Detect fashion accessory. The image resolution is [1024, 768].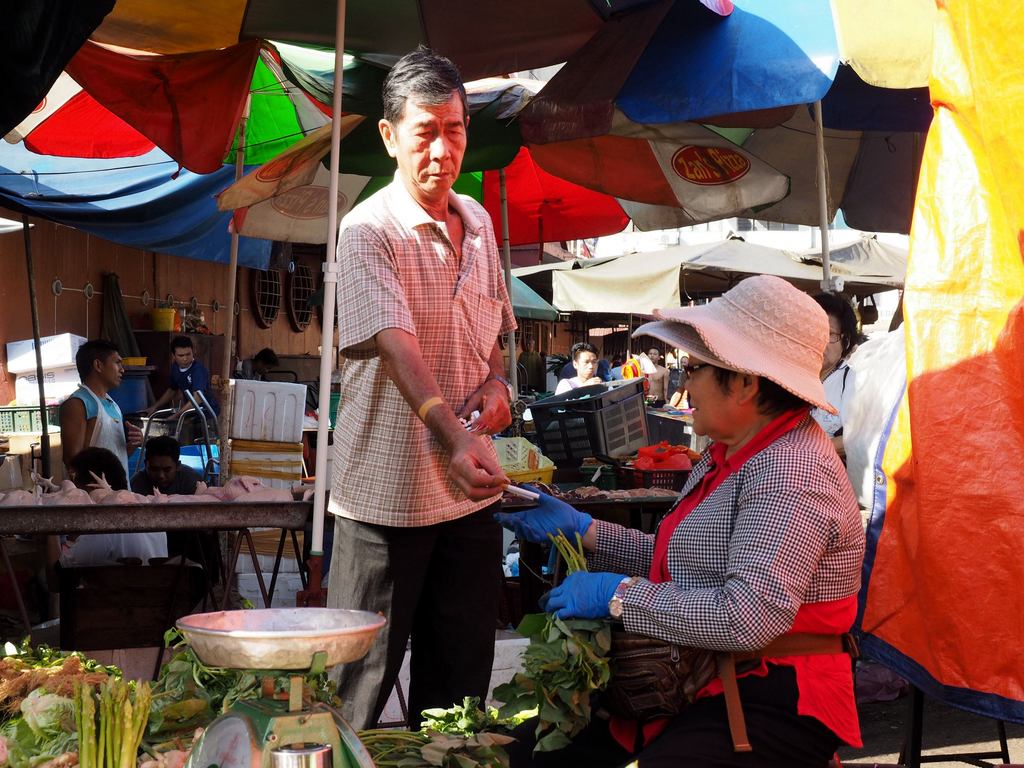
detection(626, 272, 838, 412).
